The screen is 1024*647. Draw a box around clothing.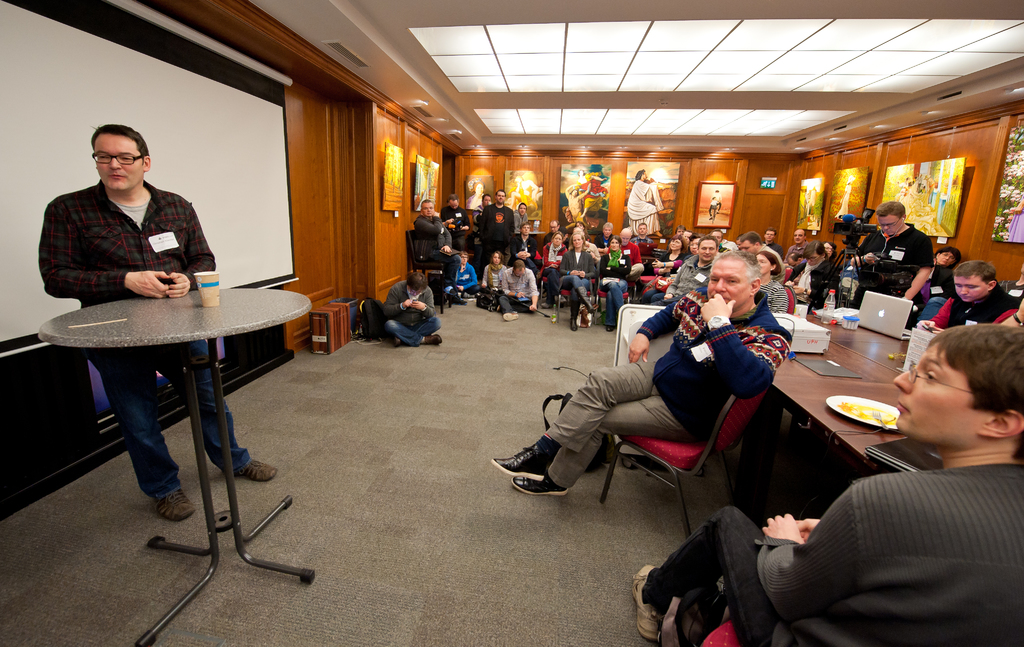
bbox=[556, 243, 594, 279].
